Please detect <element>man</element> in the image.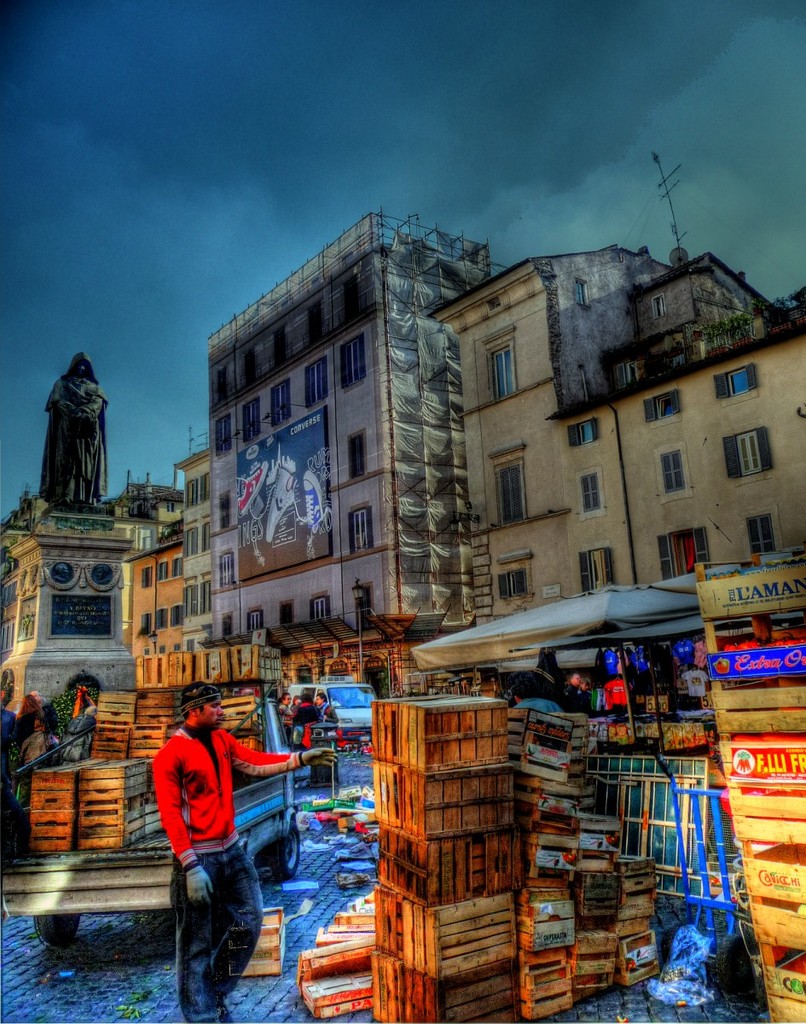
<box>144,676,339,1023</box>.
